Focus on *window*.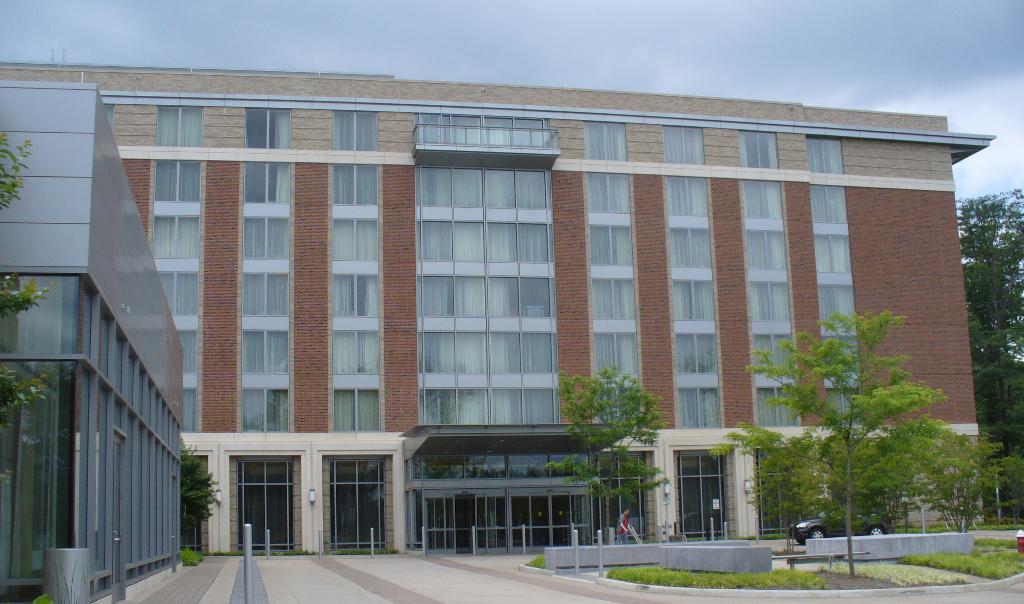
Focused at 665/127/703/161.
